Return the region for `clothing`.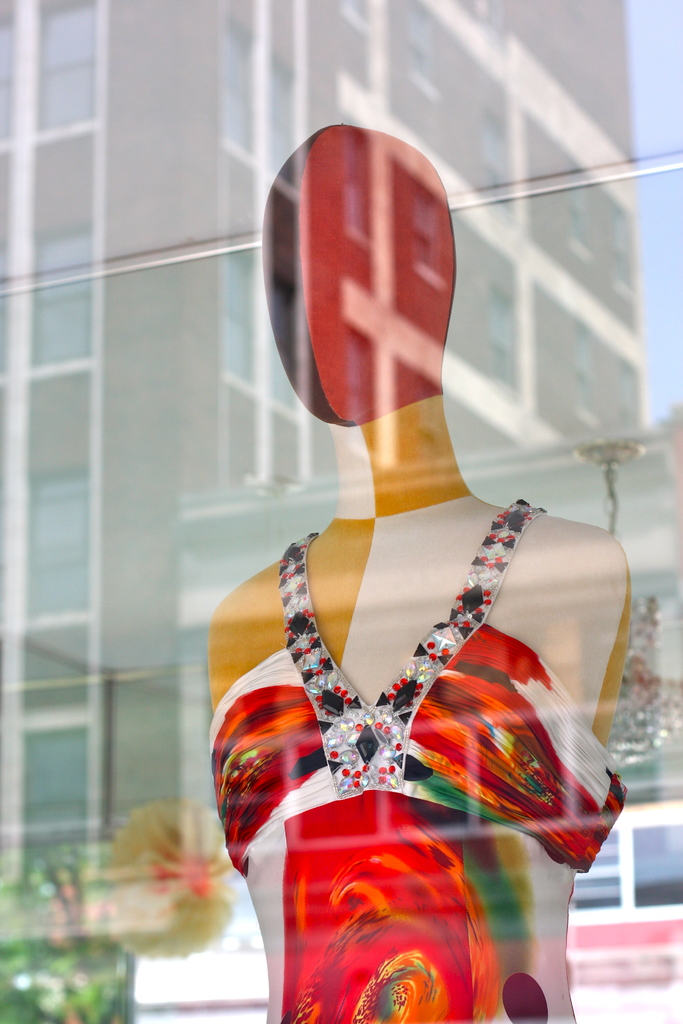
{"x1": 211, "y1": 497, "x2": 625, "y2": 1023}.
